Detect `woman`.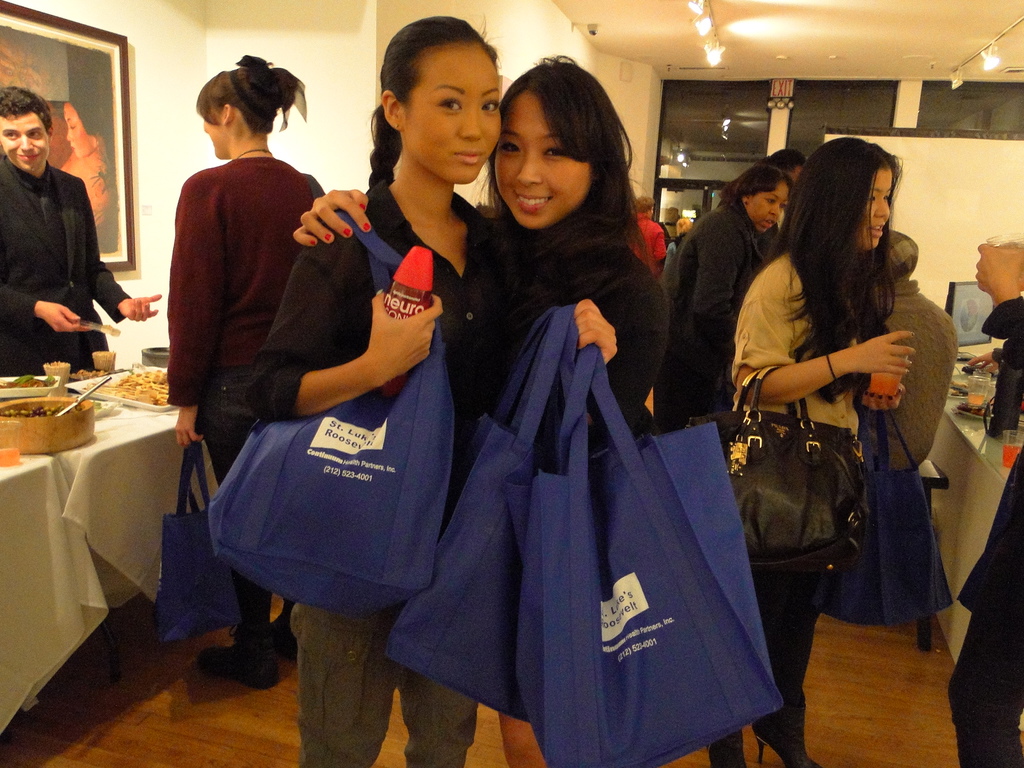
Detected at crop(291, 54, 671, 767).
